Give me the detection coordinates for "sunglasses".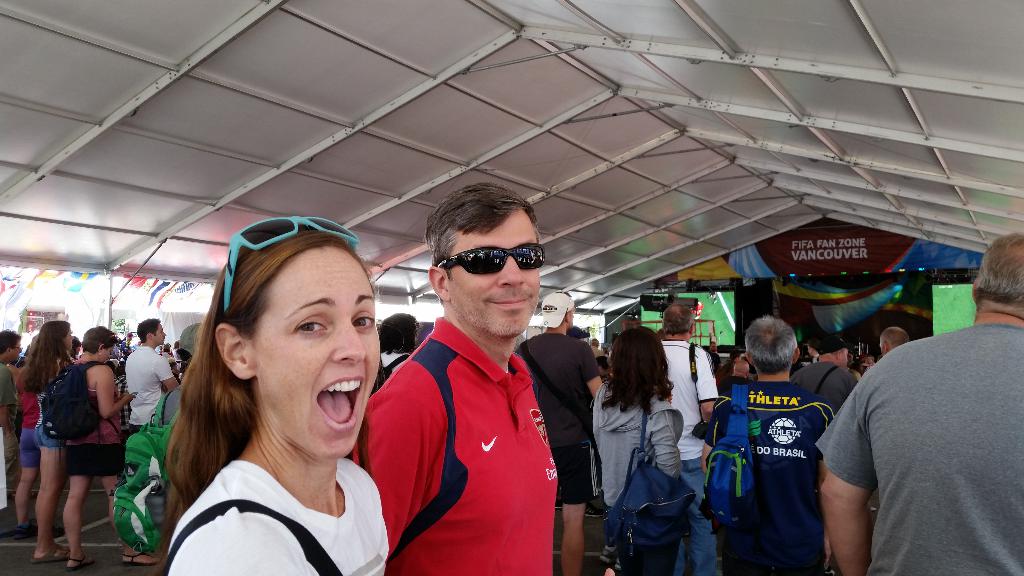
(x1=432, y1=241, x2=548, y2=289).
